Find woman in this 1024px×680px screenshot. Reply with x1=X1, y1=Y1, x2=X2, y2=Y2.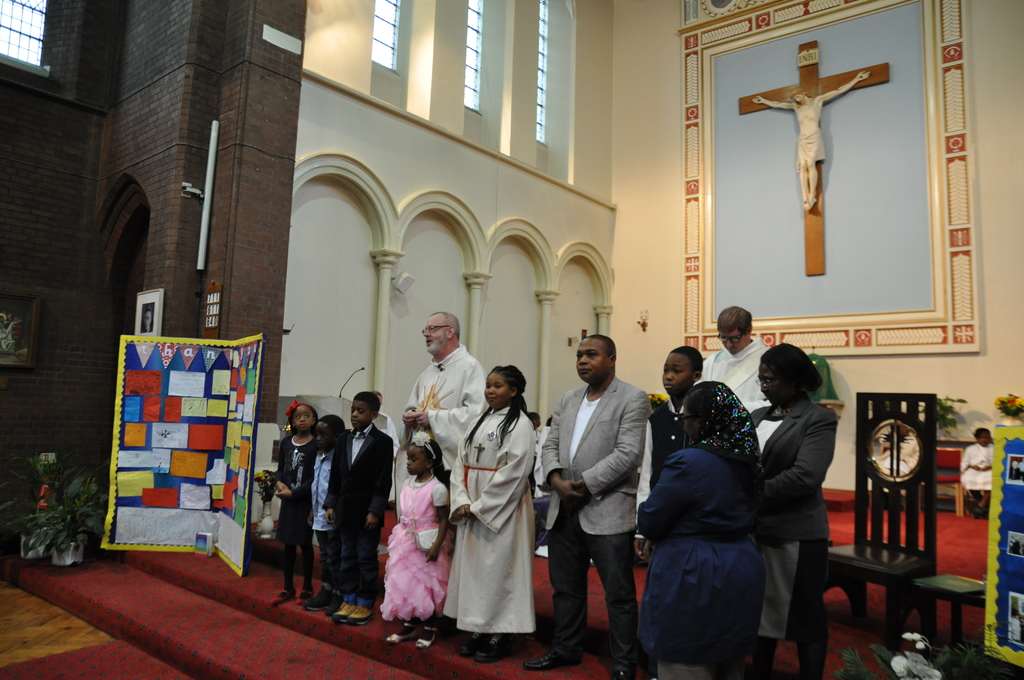
x1=747, y1=339, x2=838, y2=679.
